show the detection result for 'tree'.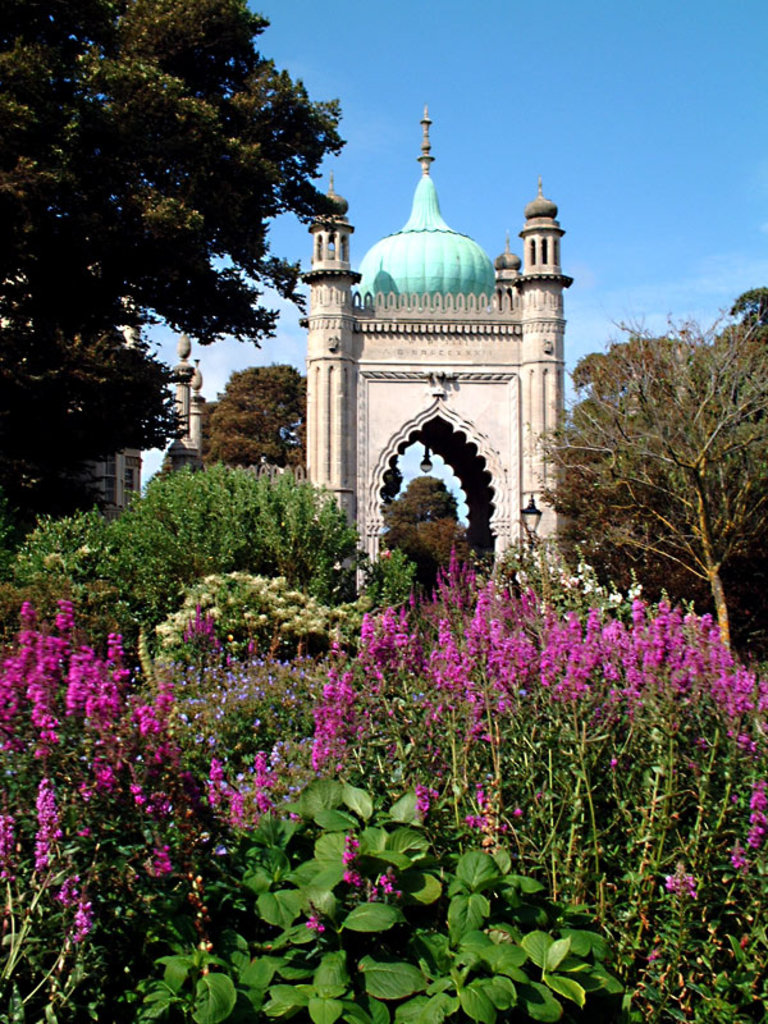
(161, 358, 315, 490).
